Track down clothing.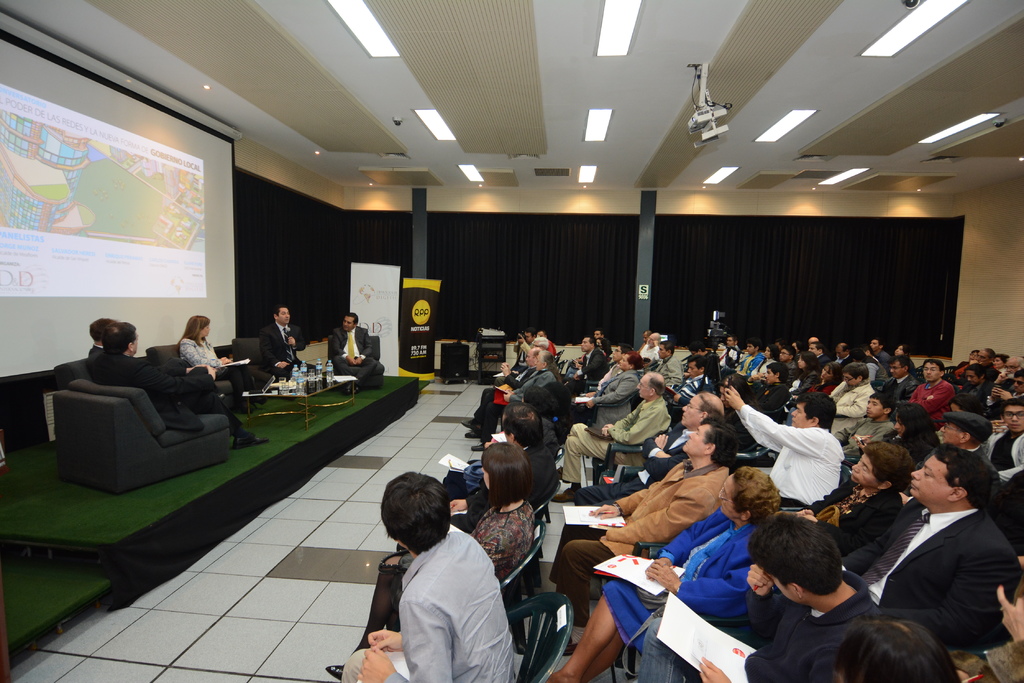
Tracked to BBox(980, 433, 1023, 478).
